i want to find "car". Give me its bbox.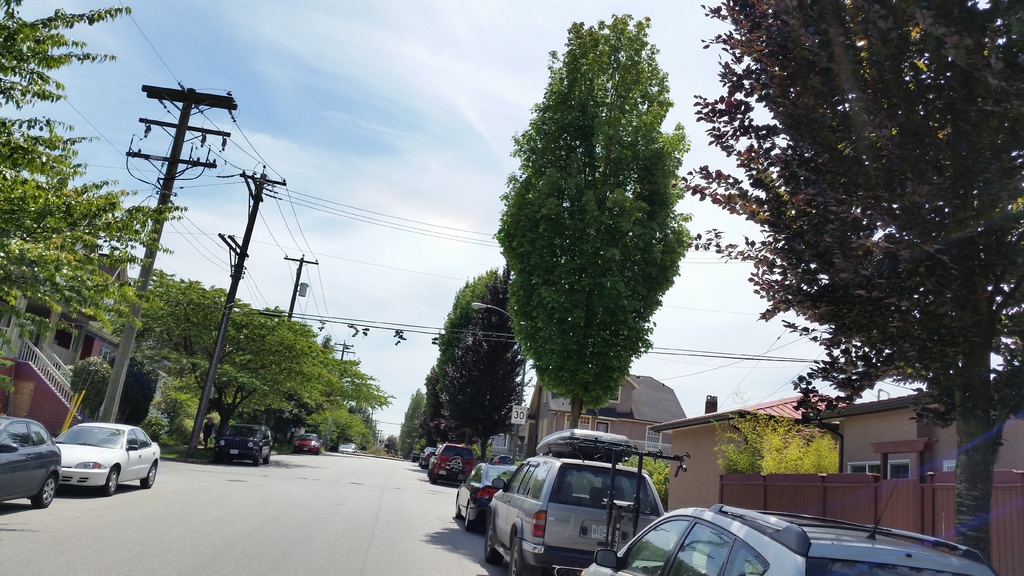
(419, 448, 435, 469).
